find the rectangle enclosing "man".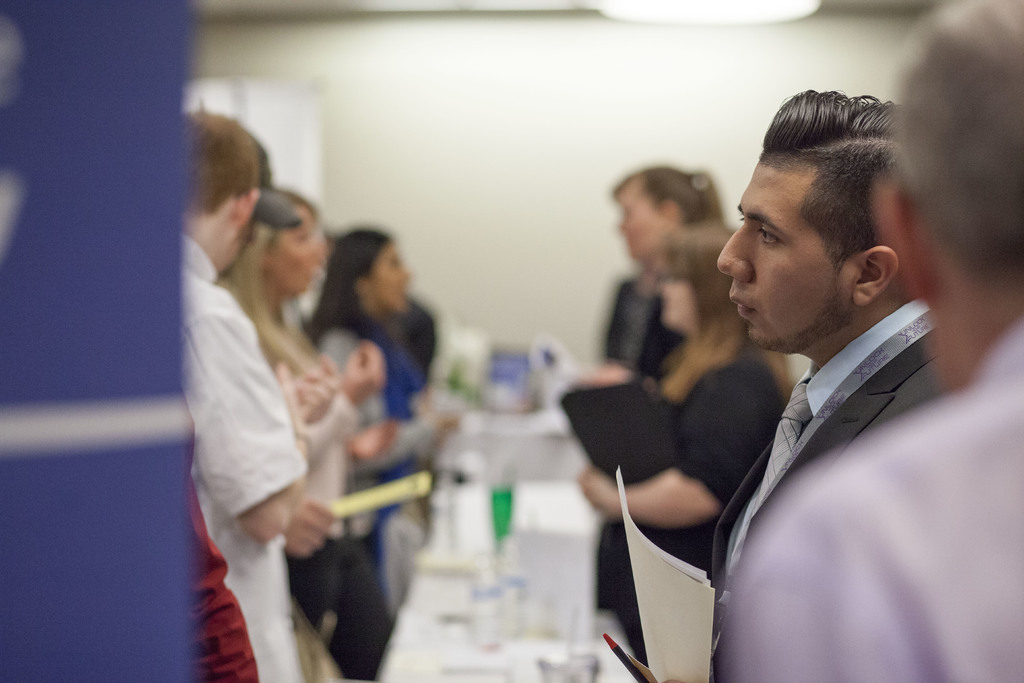
167,101,337,682.
